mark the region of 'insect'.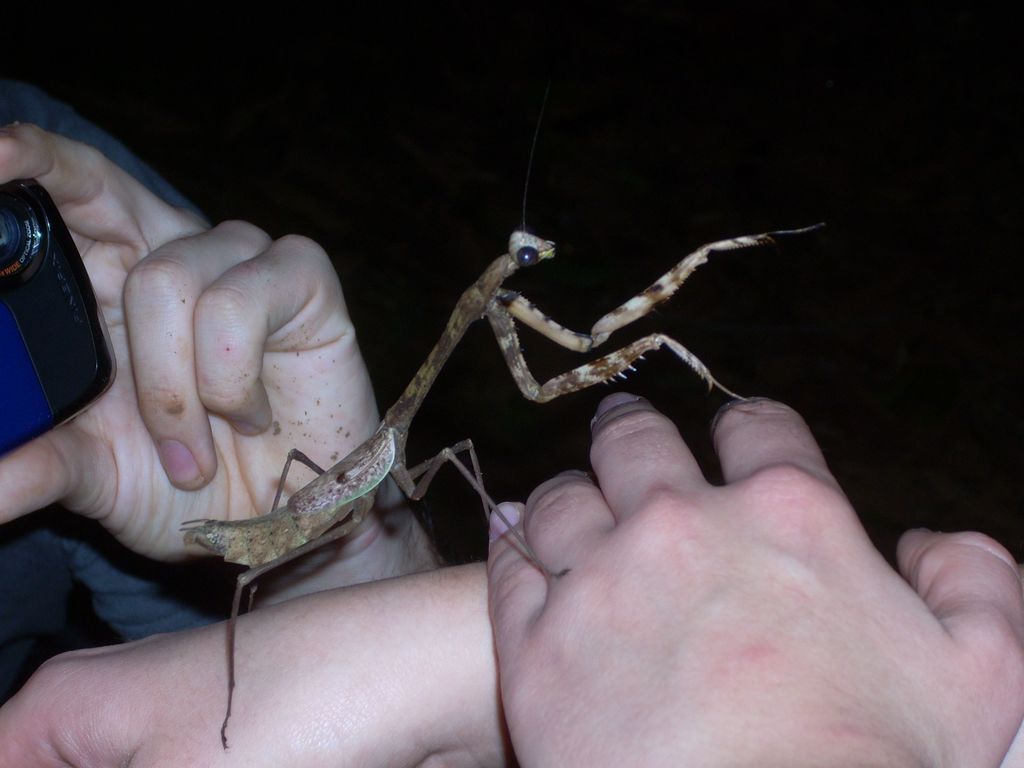
Region: x1=175, y1=119, x2=829, y2=744.
